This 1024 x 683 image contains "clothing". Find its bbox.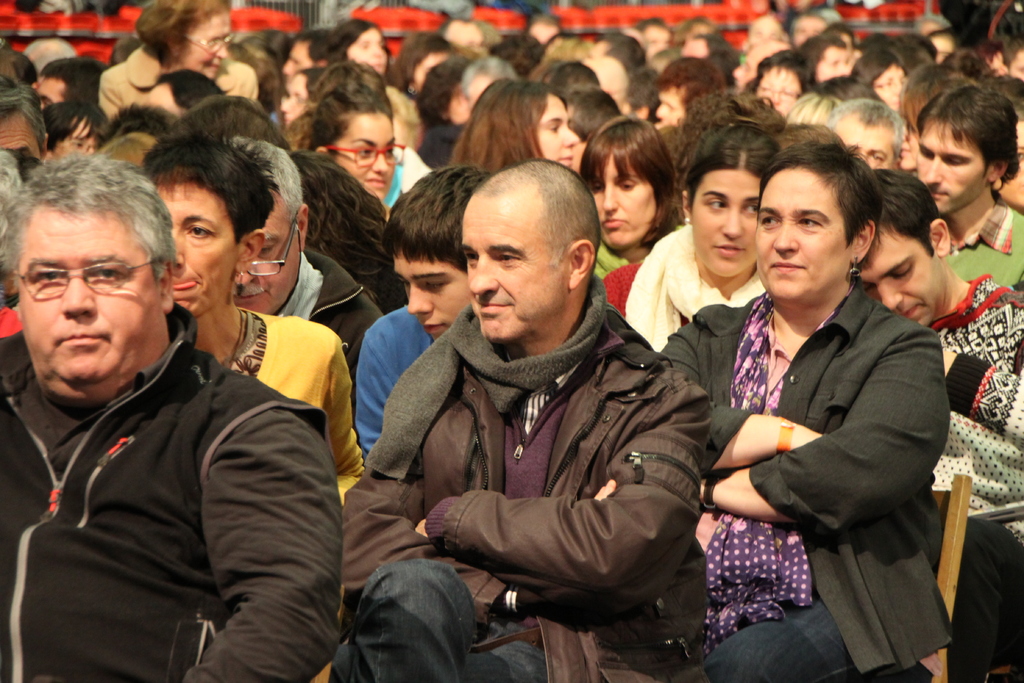
x1=612 y1=222 x2=766 y2=340.
